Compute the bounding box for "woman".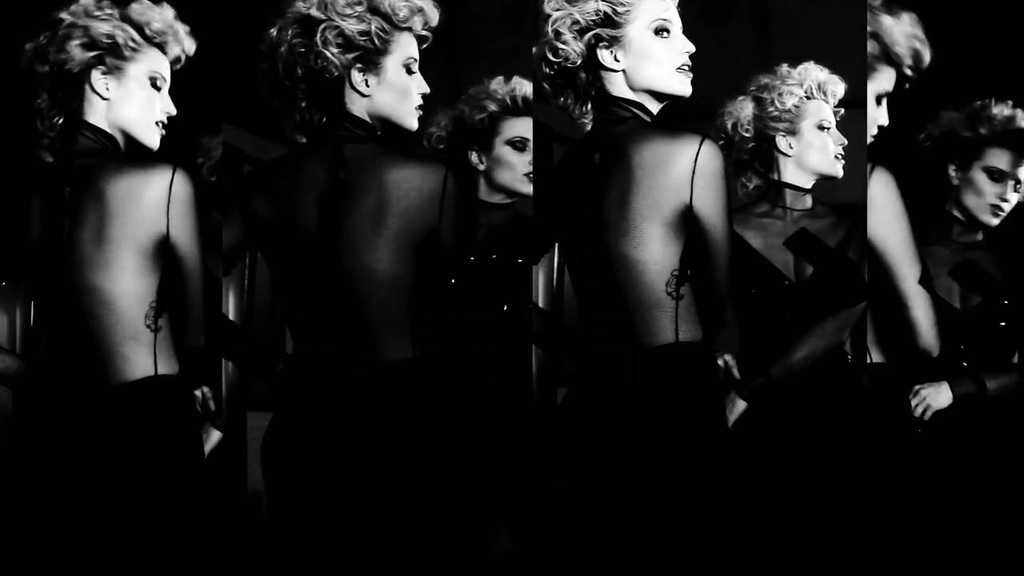
[13,0,229,478].
